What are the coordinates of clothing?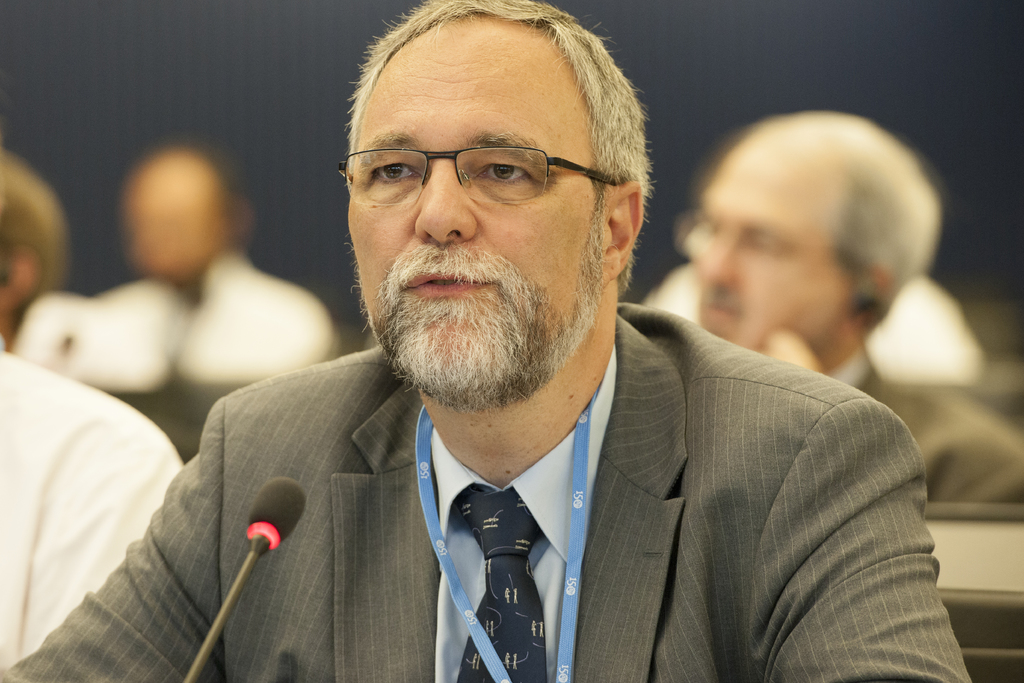
select_region(0, 340, 188, 666).
